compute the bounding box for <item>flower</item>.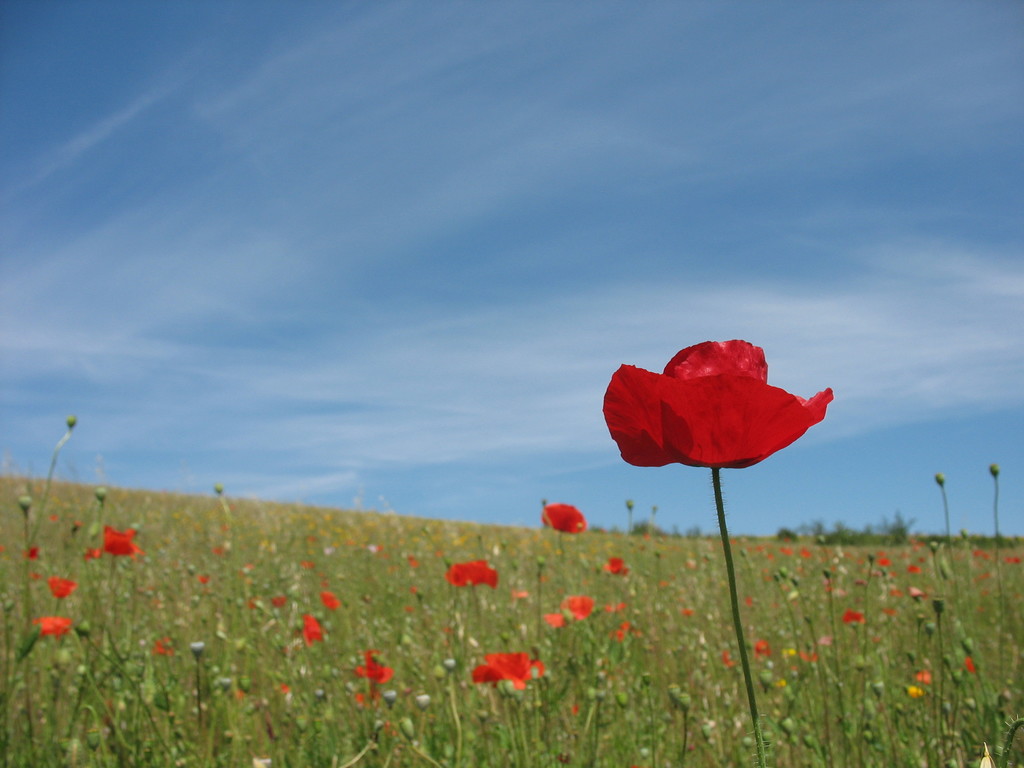
bbox=[49, 572, 81, 600].
